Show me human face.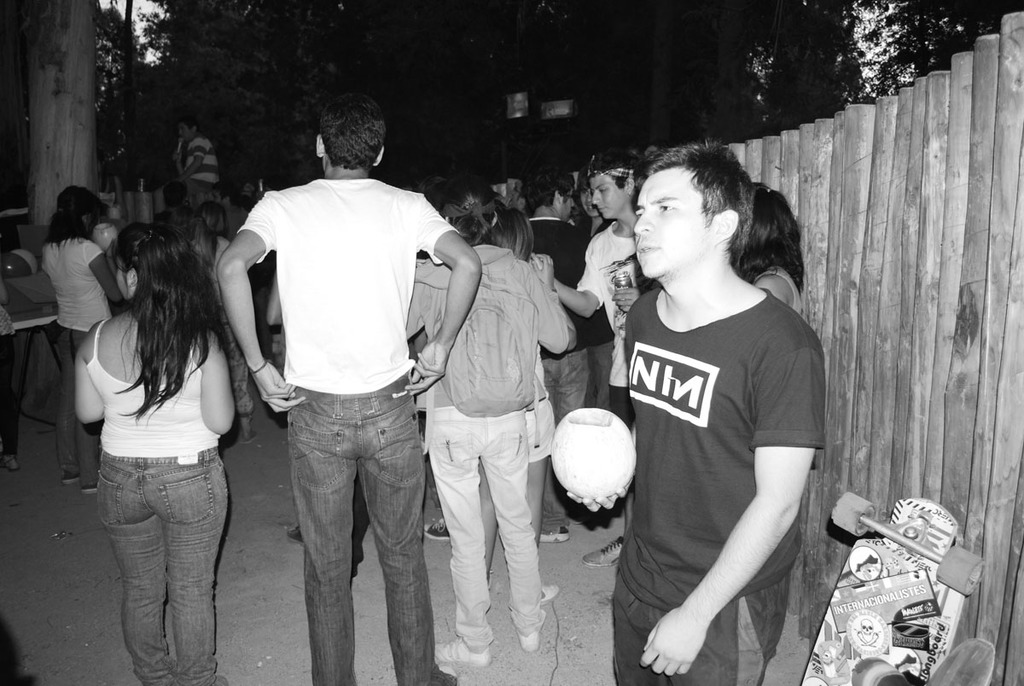
human face is here: locate(591, 175, 630, 218).
